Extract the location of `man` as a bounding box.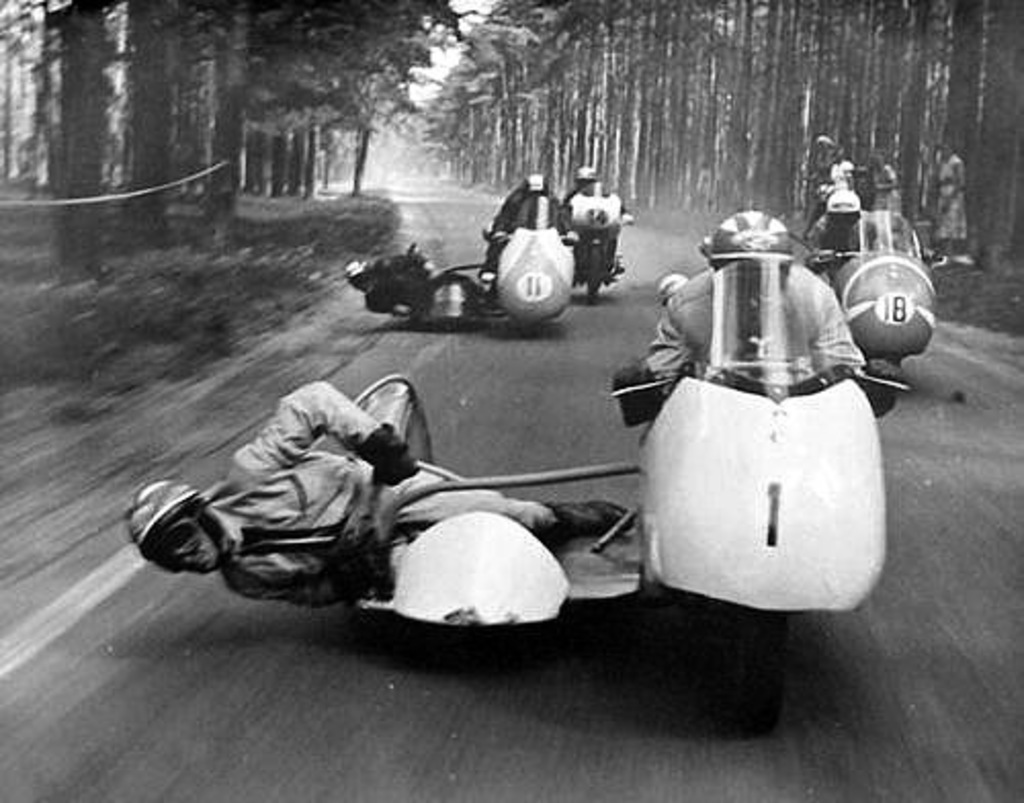
l=483, t=174, r=569, b=274.
